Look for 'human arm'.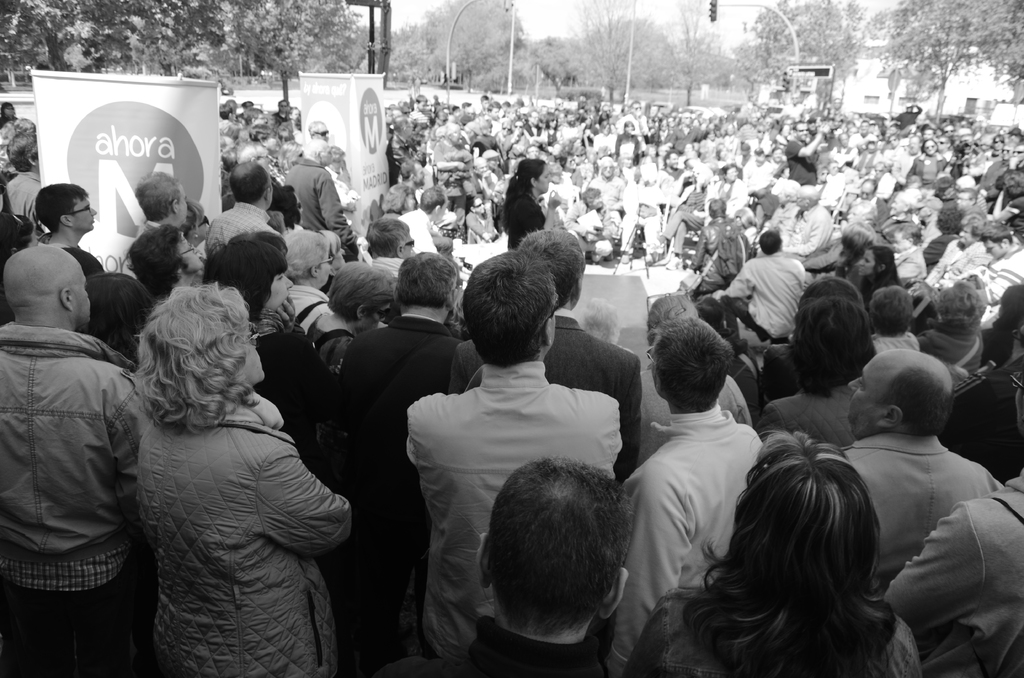
Found: bbox=[317, 169, 362, 260].
